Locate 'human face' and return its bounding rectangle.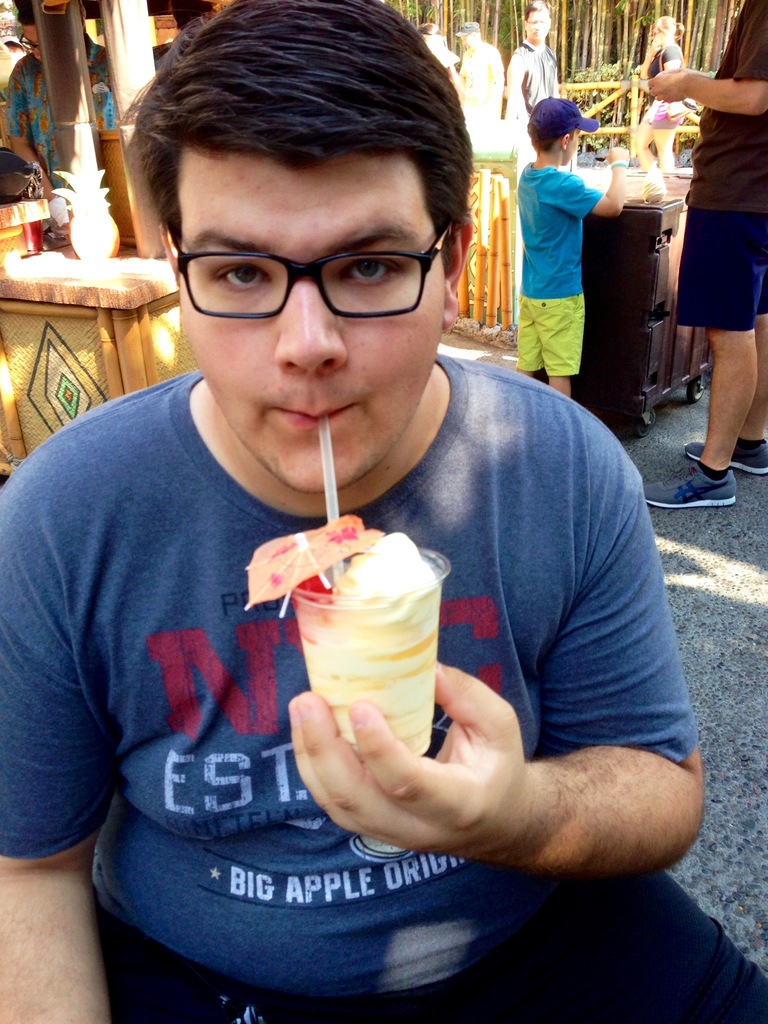
left=525, top=11, right=550, bottom=44.
